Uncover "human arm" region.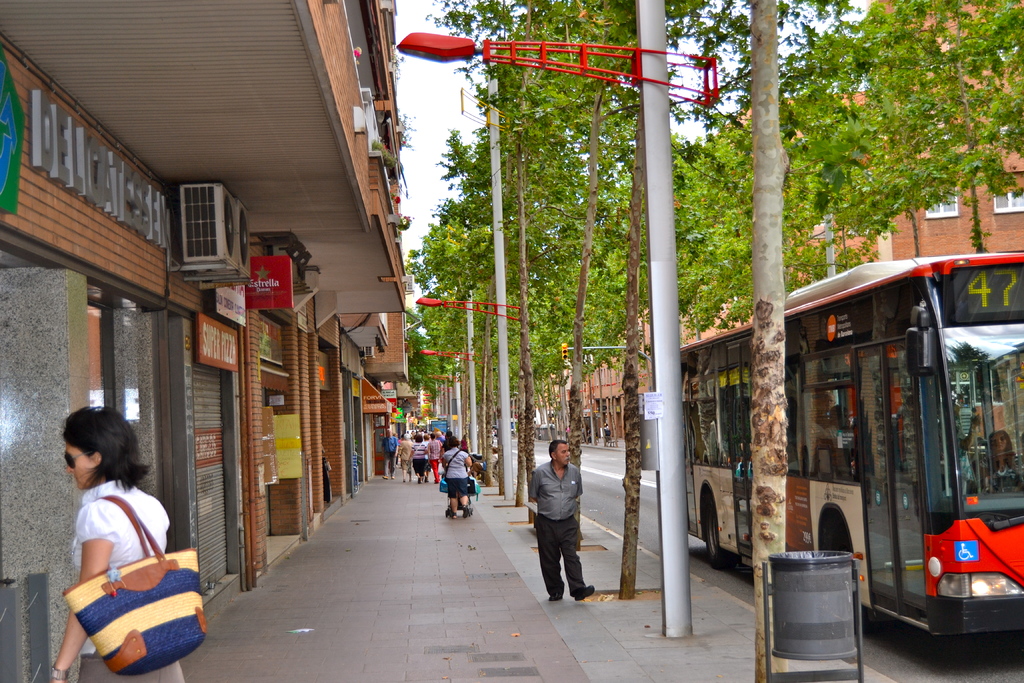
Uncovered: left=47, top=507, right=112, bottom=682.
